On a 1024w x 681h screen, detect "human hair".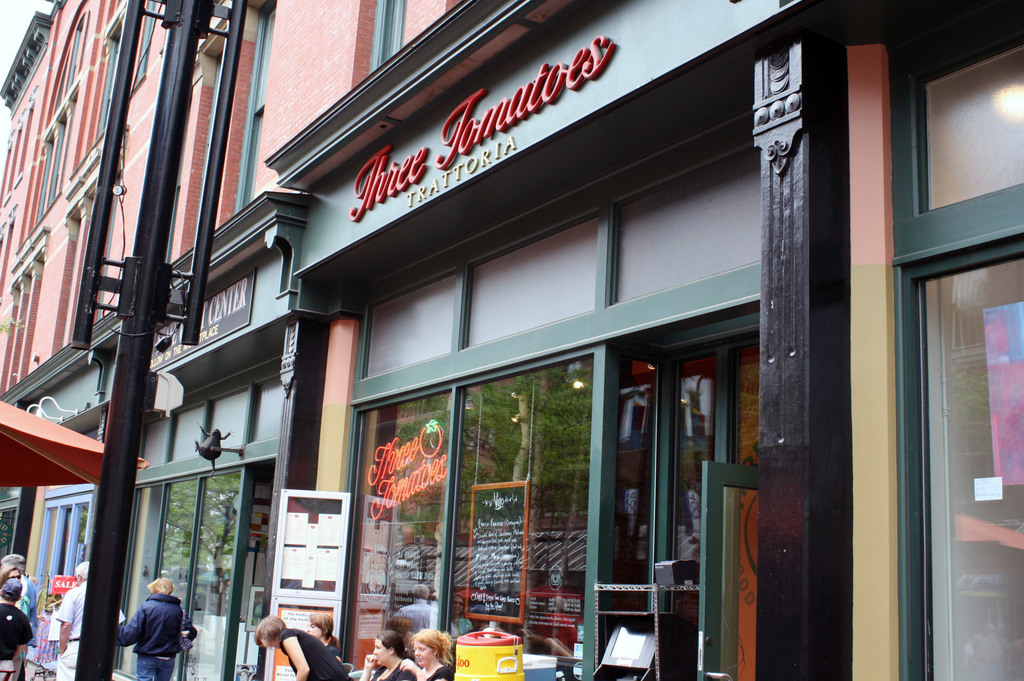
(left=252, top=613, right=287, bottom=650).
